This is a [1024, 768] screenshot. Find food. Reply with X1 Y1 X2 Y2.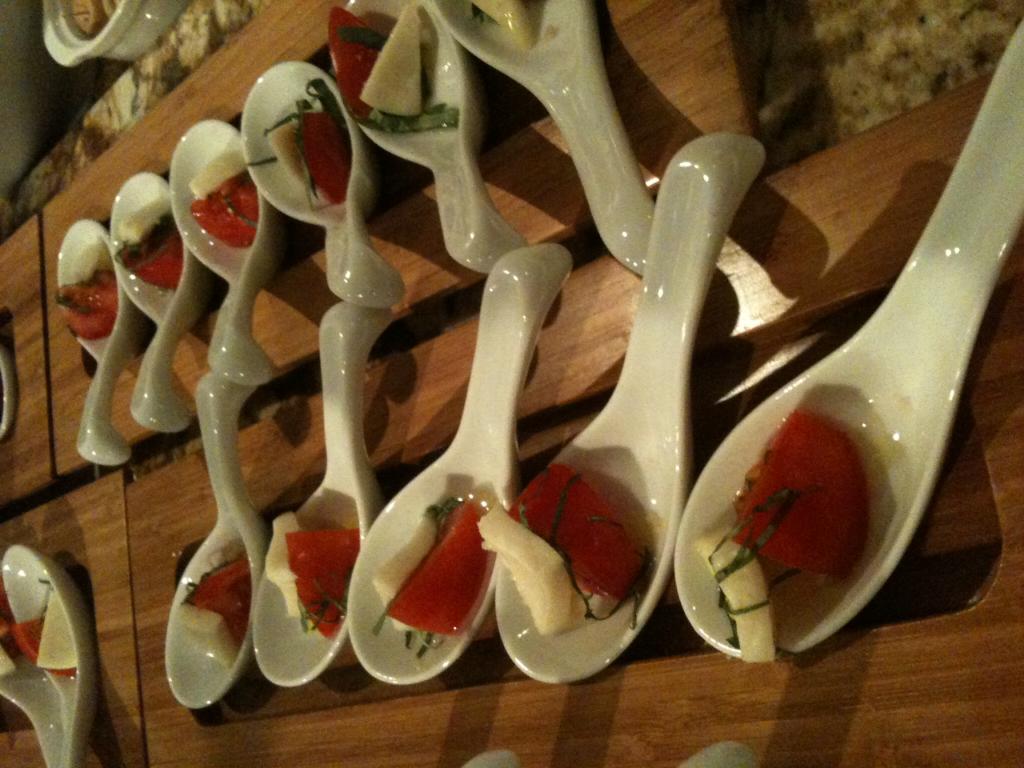
11 623 42 658.
